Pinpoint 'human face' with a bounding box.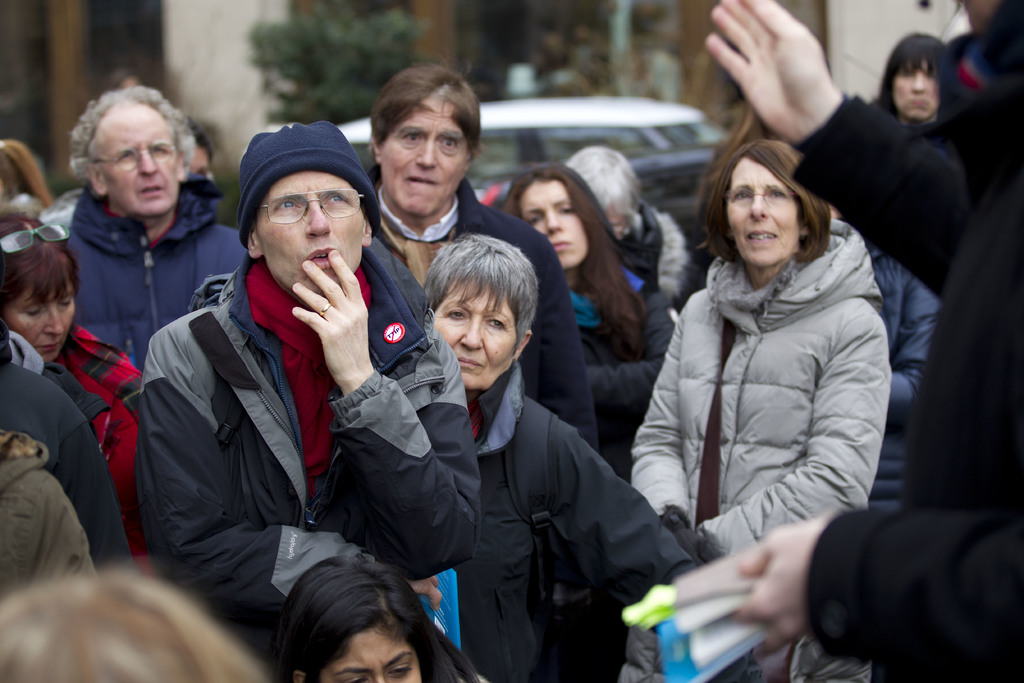
261, 169, 364, 301.
